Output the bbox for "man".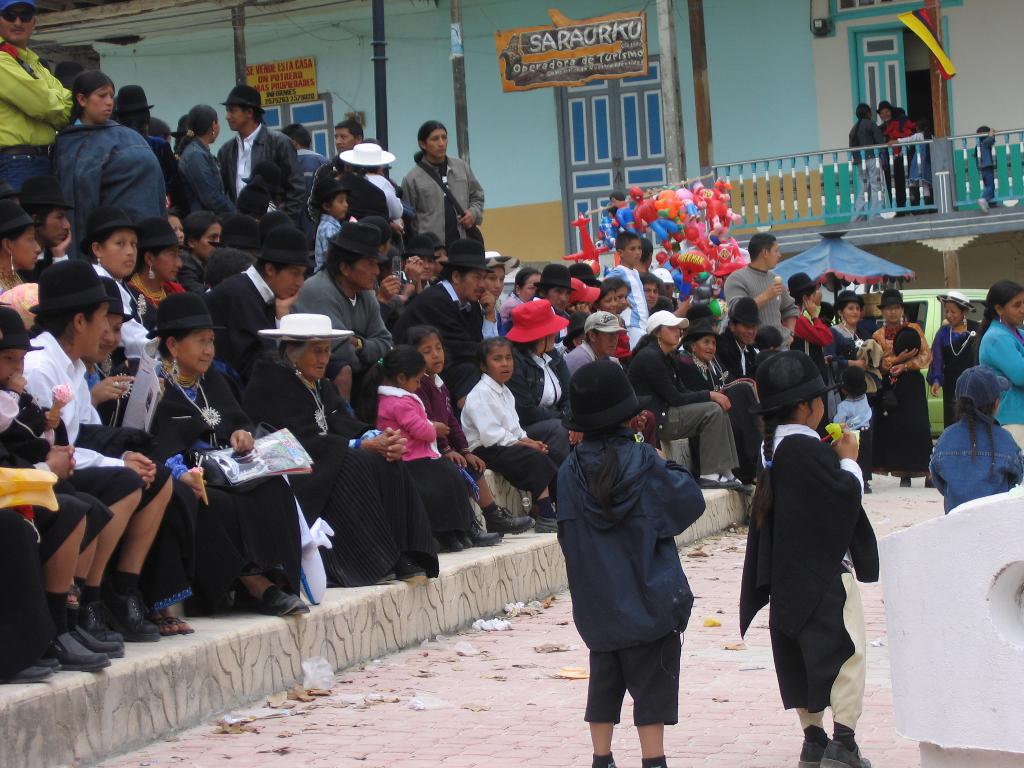
box(407, 246, 489, 410).
